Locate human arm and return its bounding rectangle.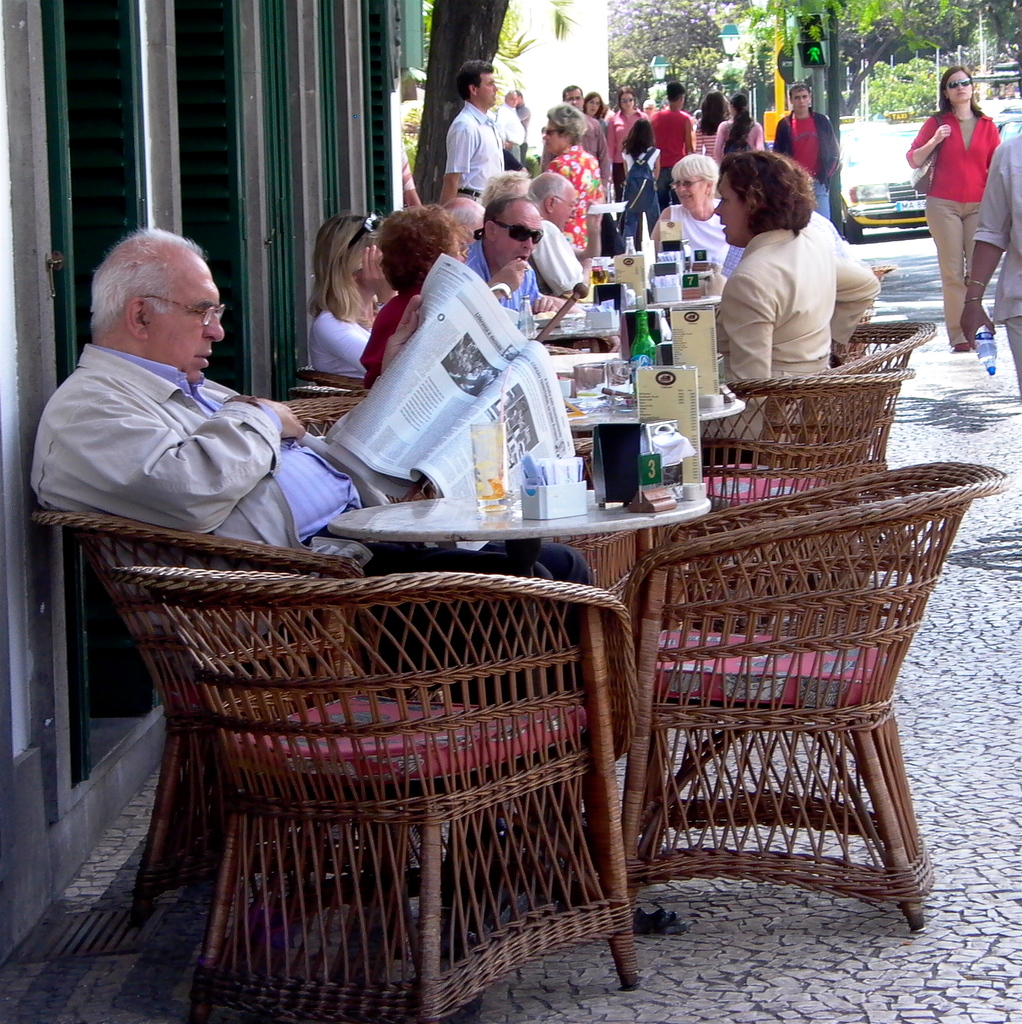
<box>682,109,696,154</box>.
